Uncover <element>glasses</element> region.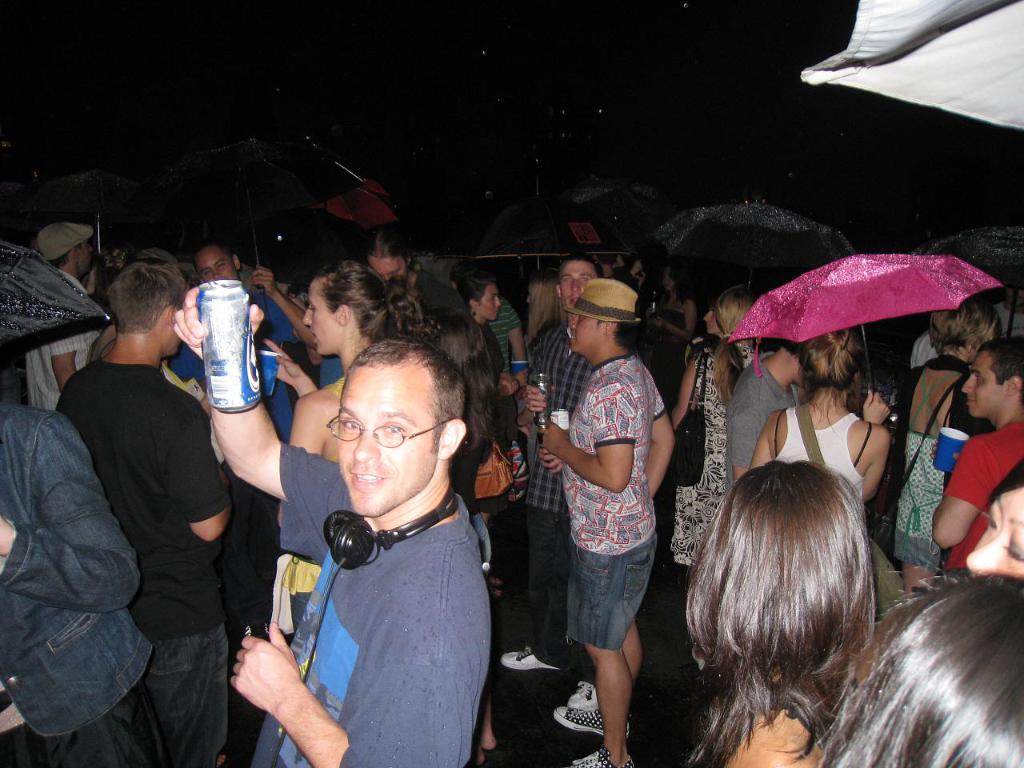
Uncovered: region(314, 403, 453, 453).
